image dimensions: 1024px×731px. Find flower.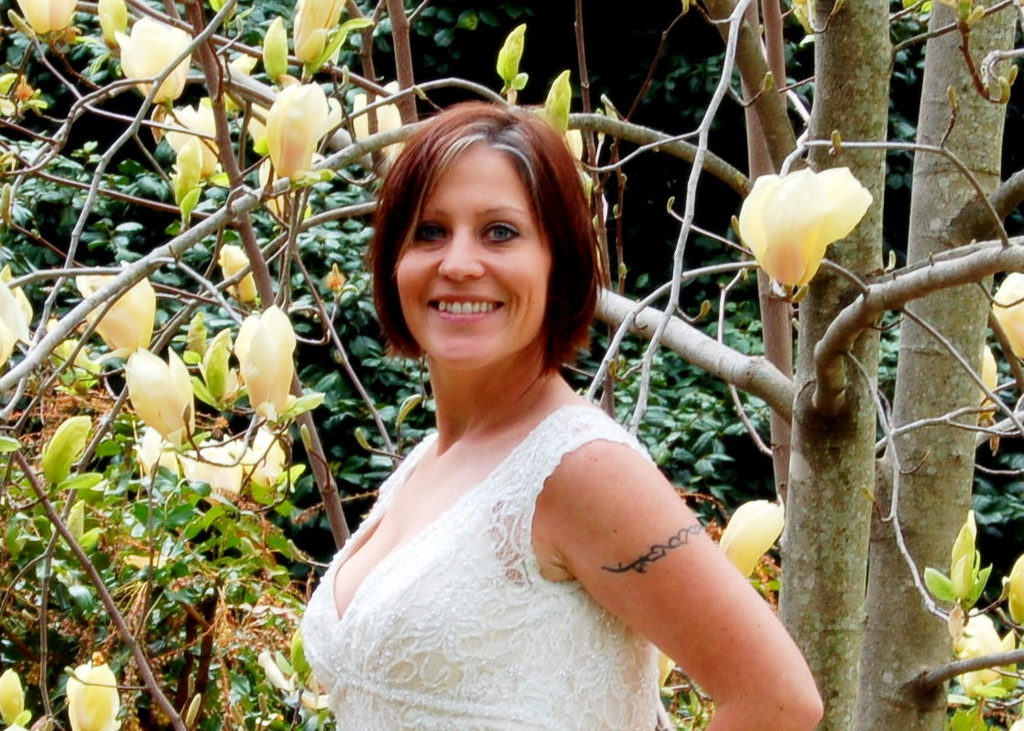
pyautogui.locateOnScreen(973, 344, 998, 429).
